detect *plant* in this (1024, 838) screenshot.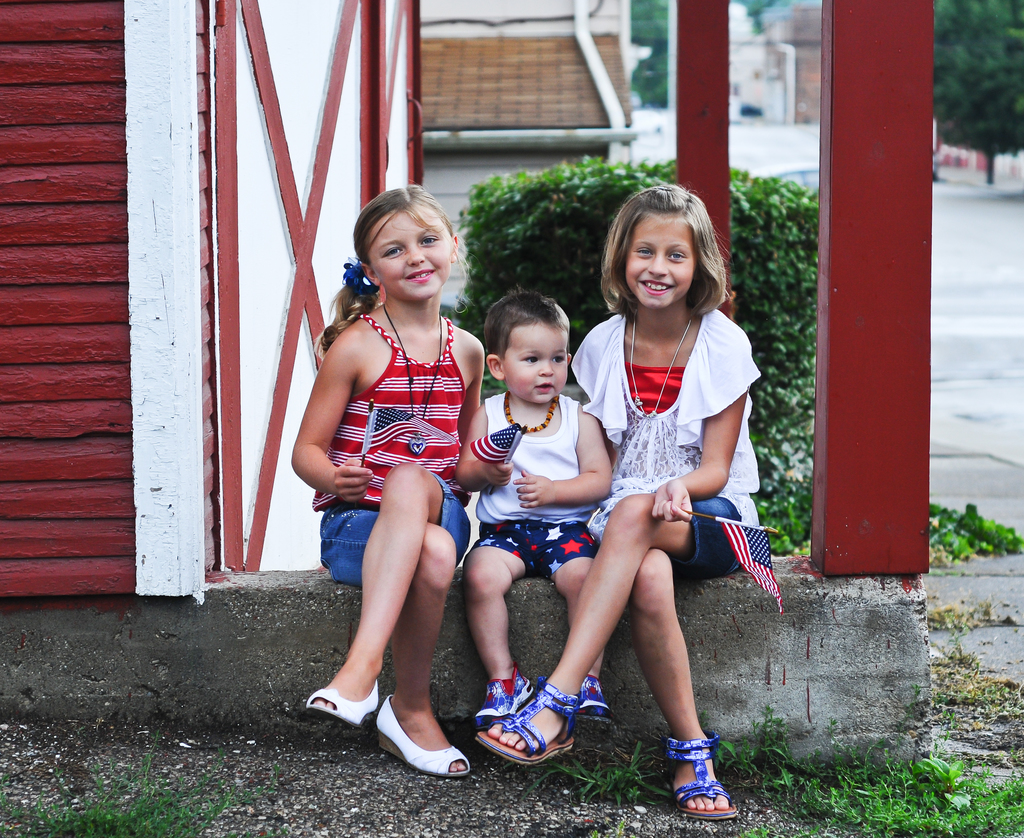
Detection: <bbox>921, 586, 1023, 630</bbox>.
